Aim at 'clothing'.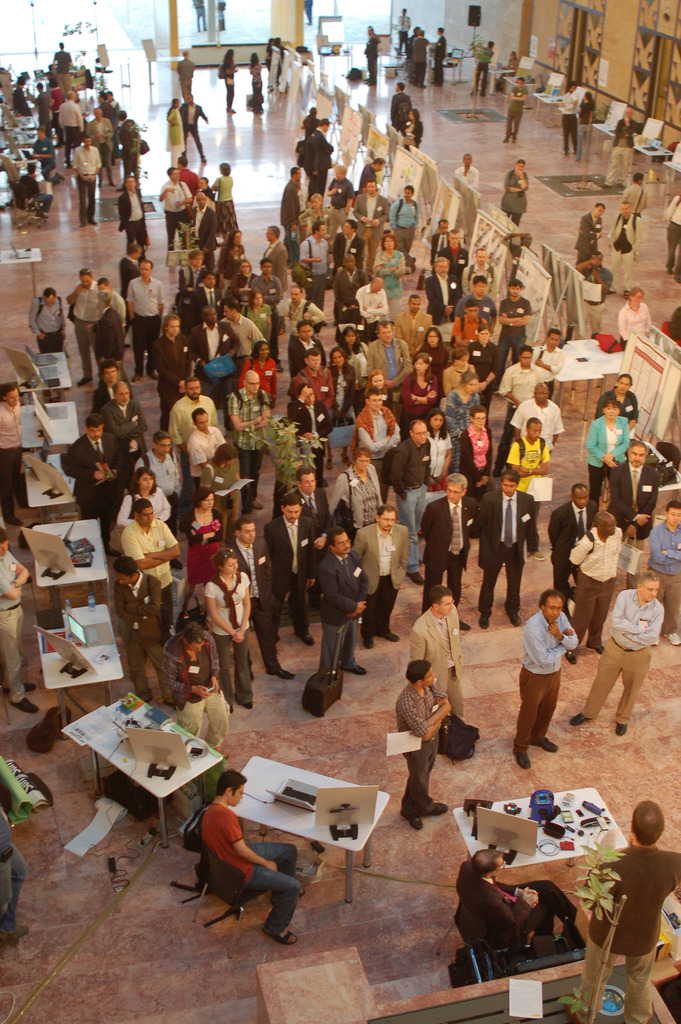
Aimed at select_region(603, 118, 634, 194).
